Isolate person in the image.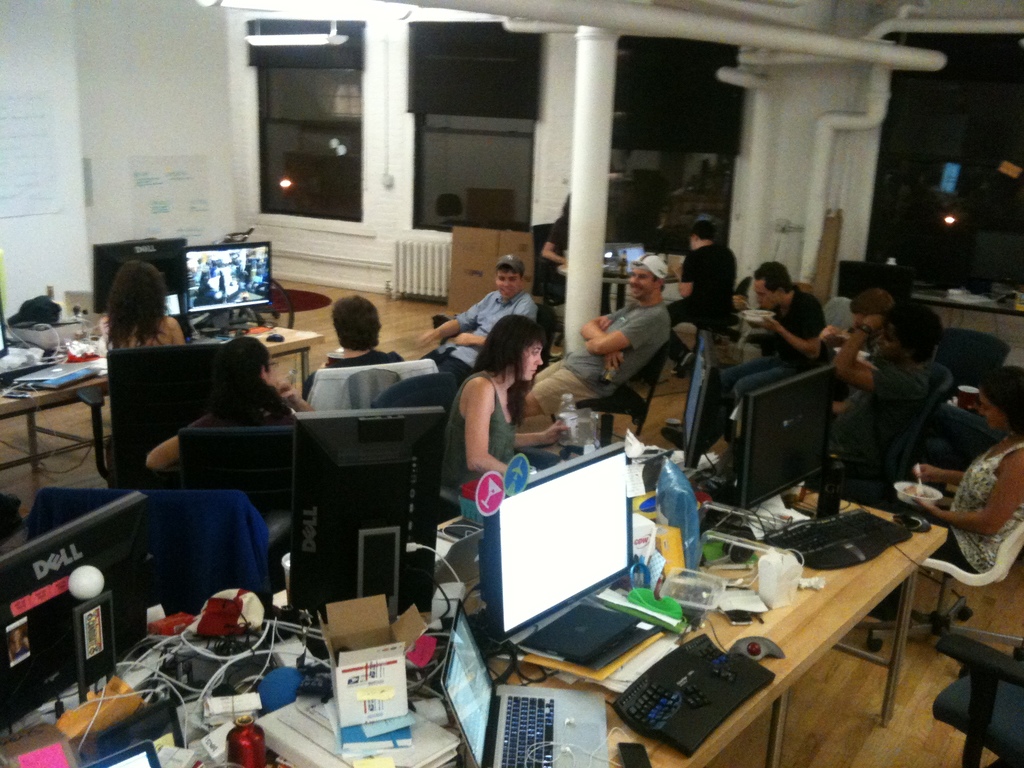
Isolated region: [521,253,669,419].
